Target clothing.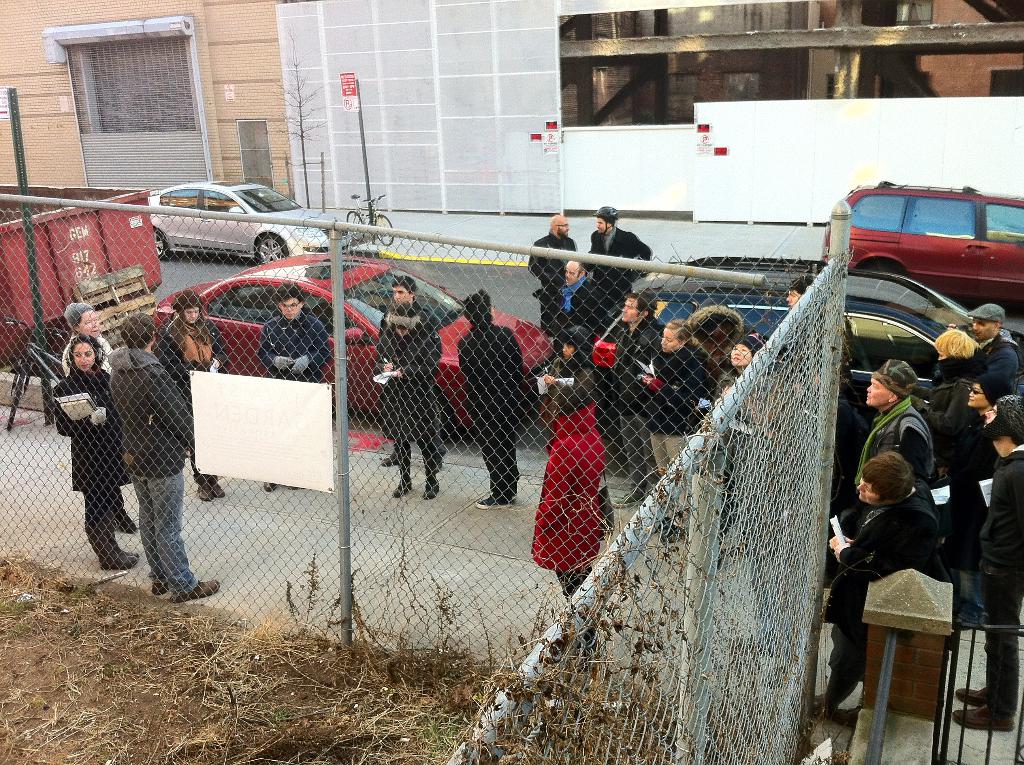
Target region: box=[532, 232, 585, 287].
